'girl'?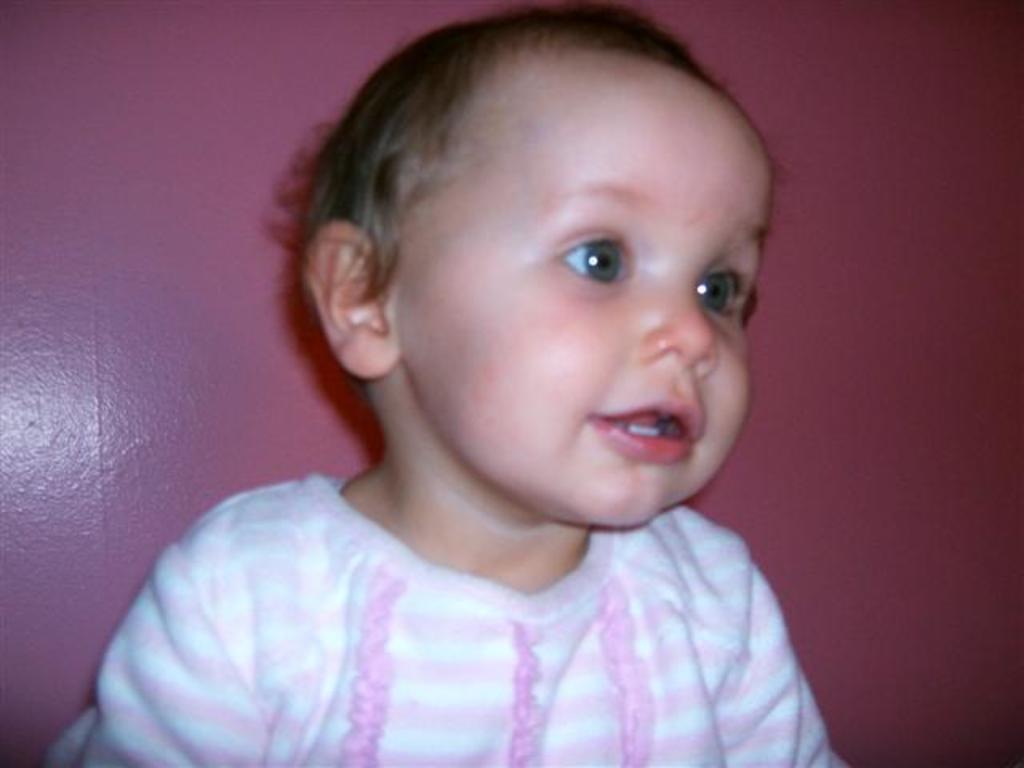
detection(43, 6, 864, 766)
